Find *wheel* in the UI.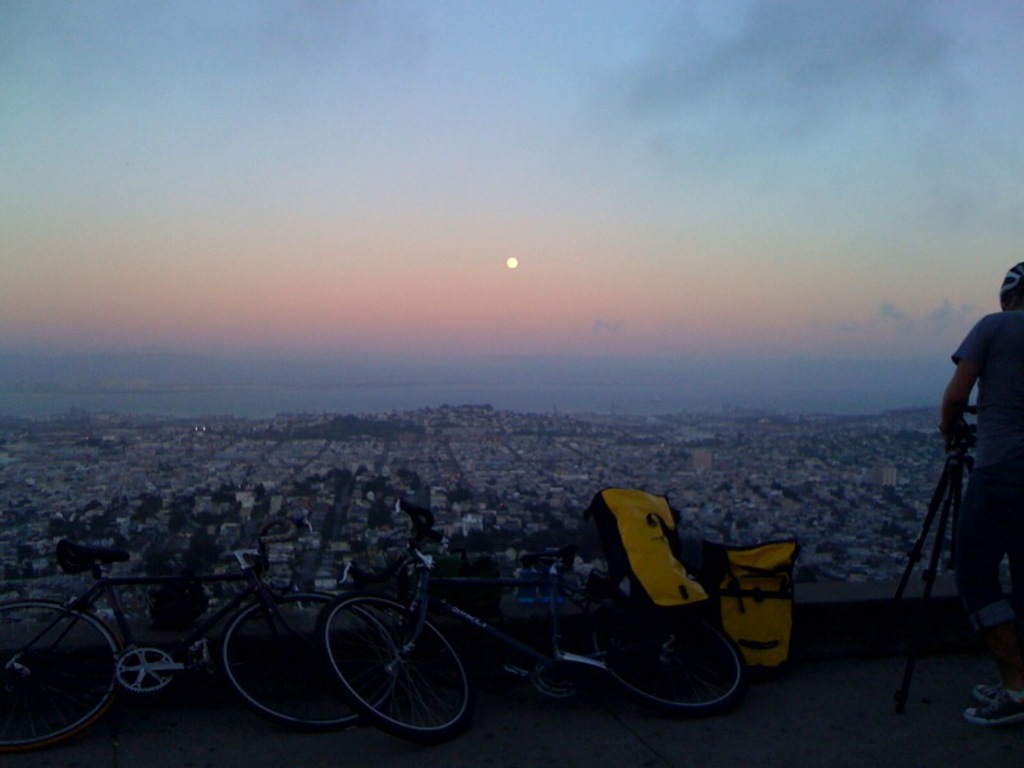
UI element at locate(218, 591, 403, 733).
